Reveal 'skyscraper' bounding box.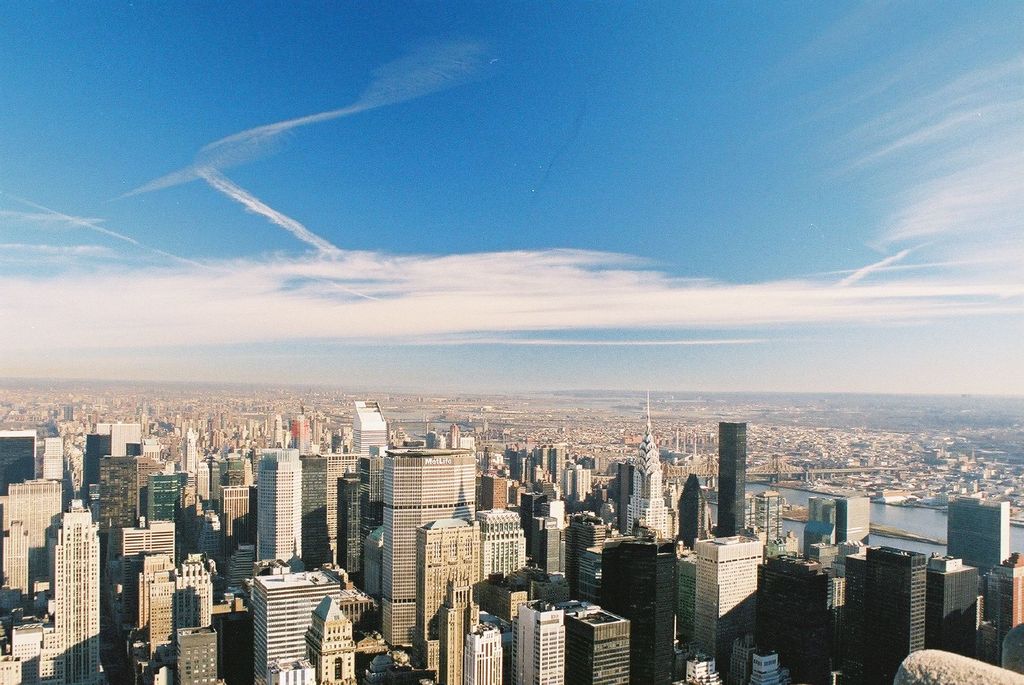
Revealed: l=716, t=416, r=740, b=543.
